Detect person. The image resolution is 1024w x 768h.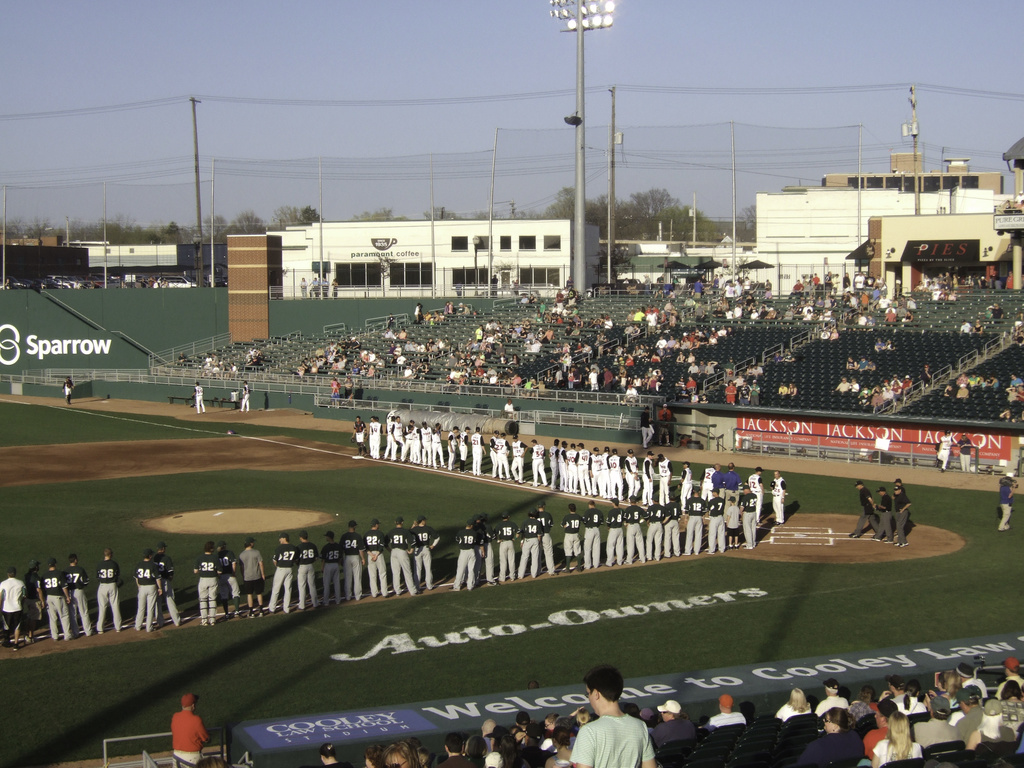
left=888, top=484, right=915, bottom=544.
